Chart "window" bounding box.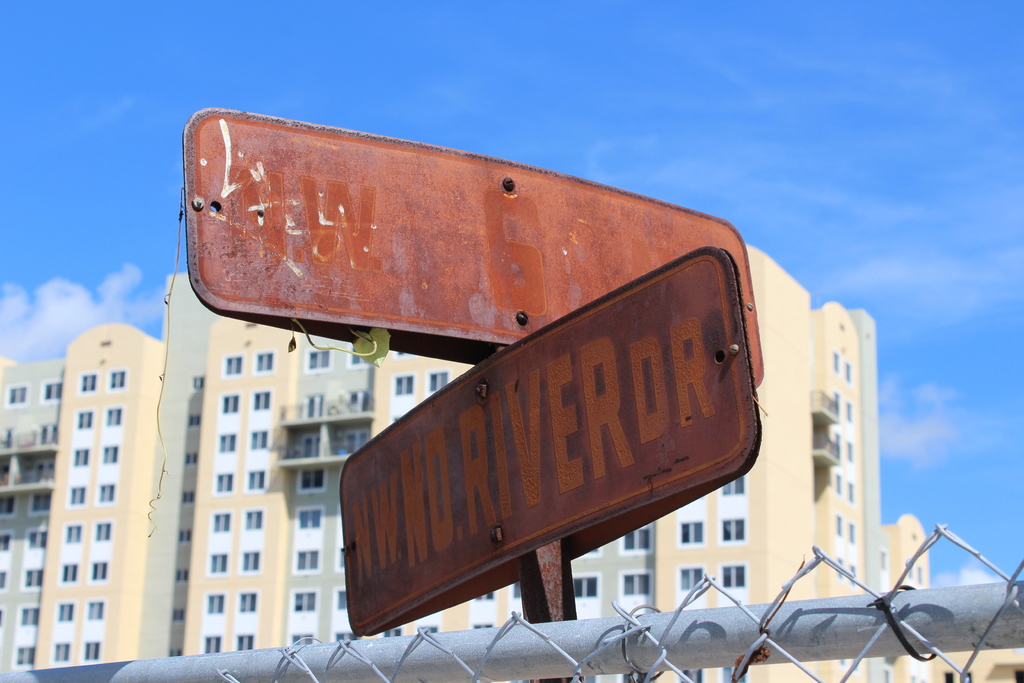
Charted: (0,568,6,593).
